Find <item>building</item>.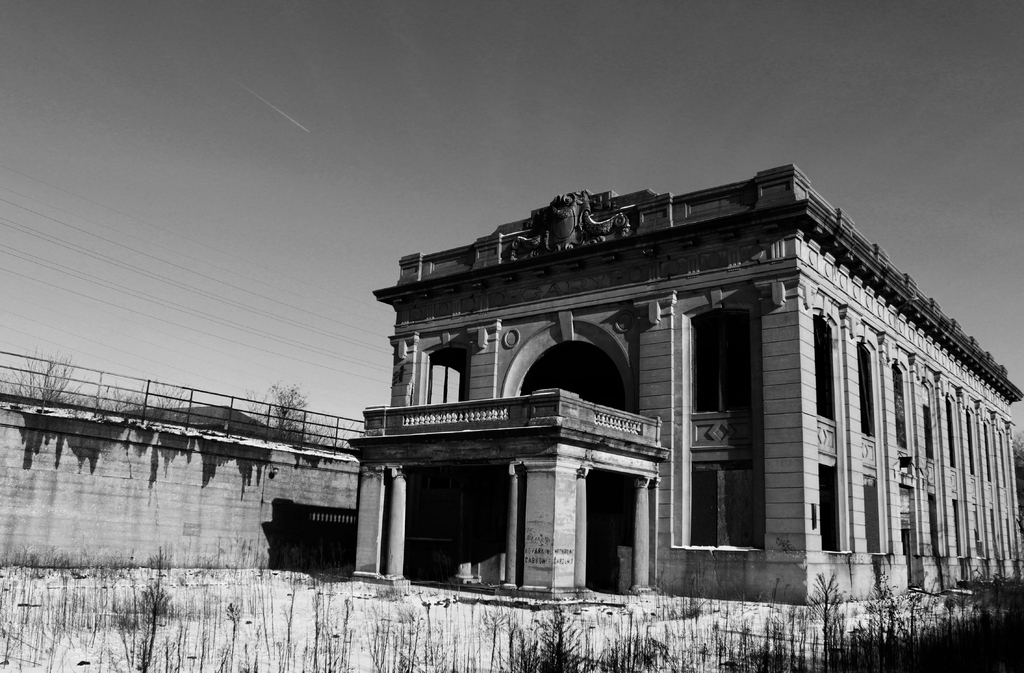
Rect(351, 162, 1023, 610).
